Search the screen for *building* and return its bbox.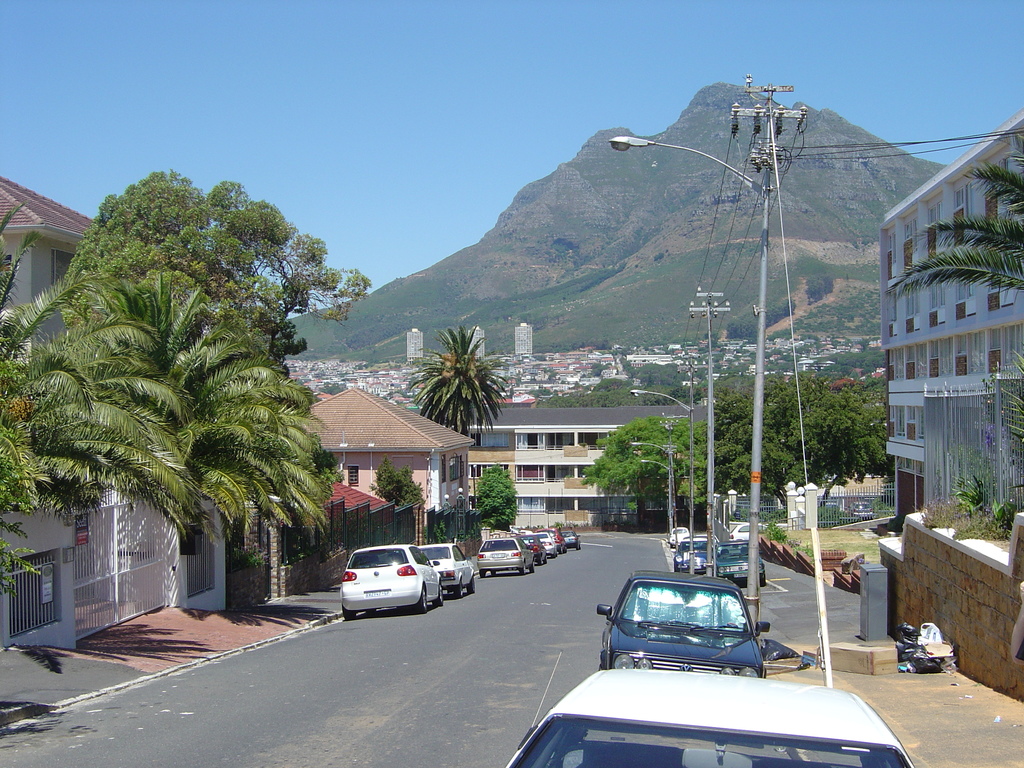
Found: box=[0, 171, 228, 646].
